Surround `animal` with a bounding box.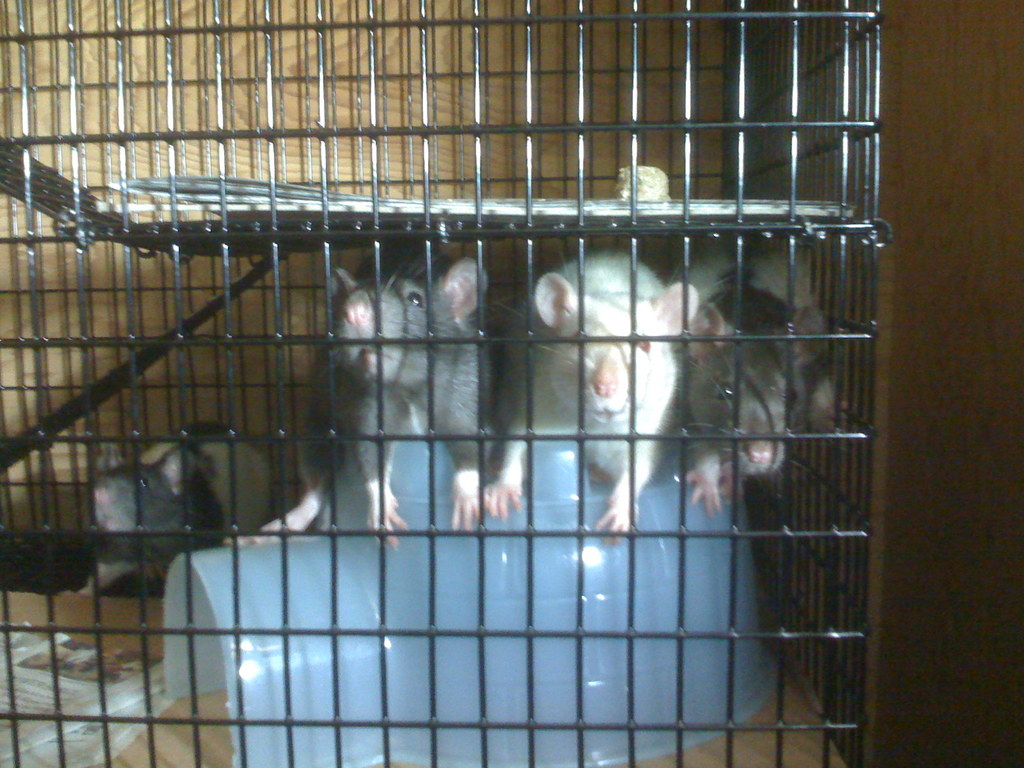
680, 246, 840, 509.
